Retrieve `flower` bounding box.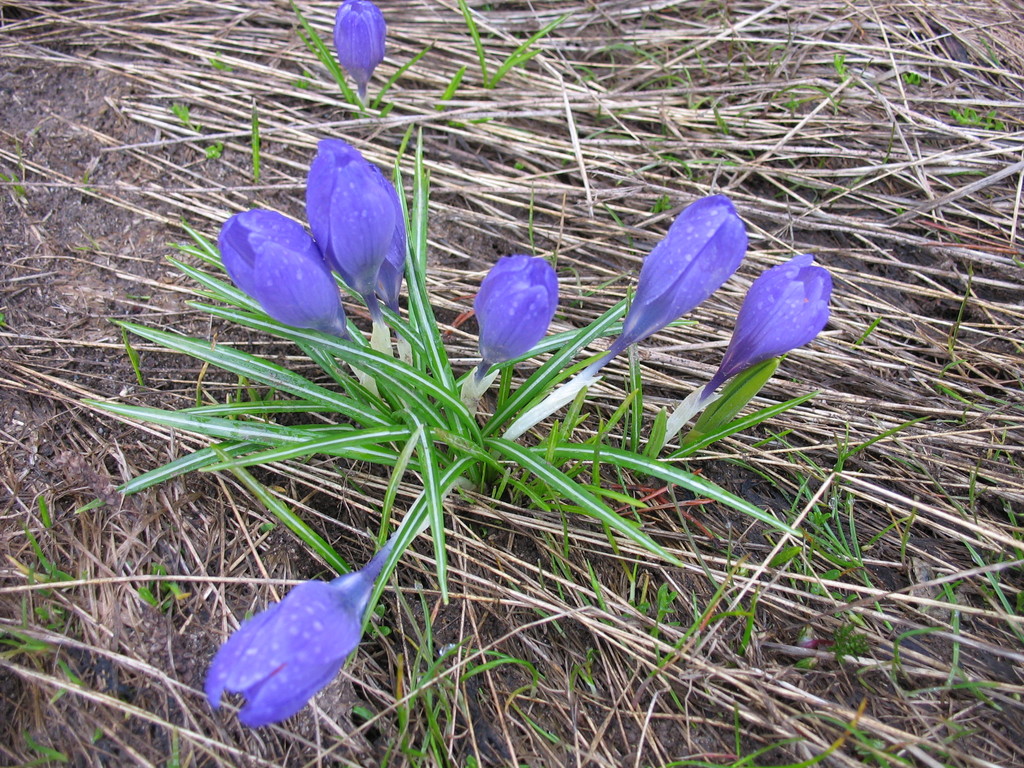
Bounding box: 707,241,833,412.
